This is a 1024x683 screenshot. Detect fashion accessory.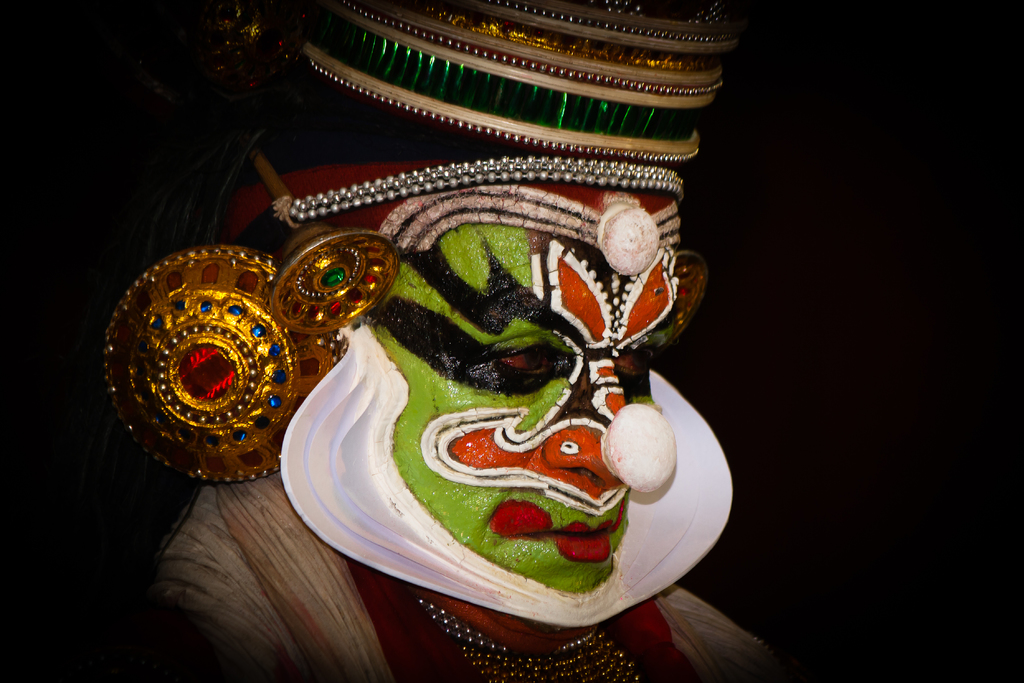
(405, 578, 687, 682).
